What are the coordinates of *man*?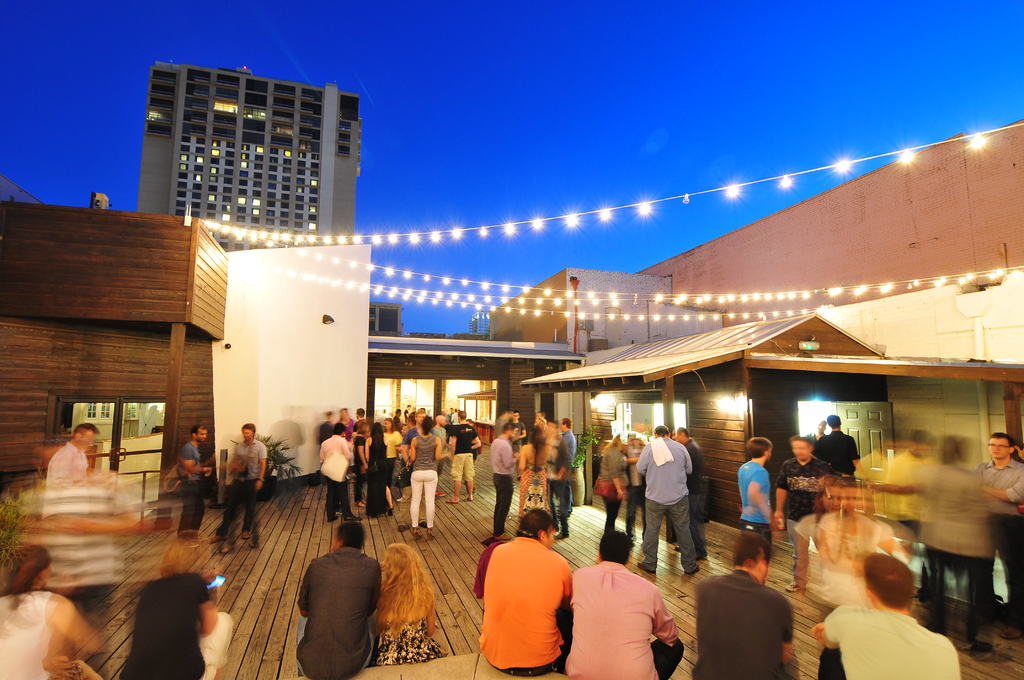
772,433,839,576.
